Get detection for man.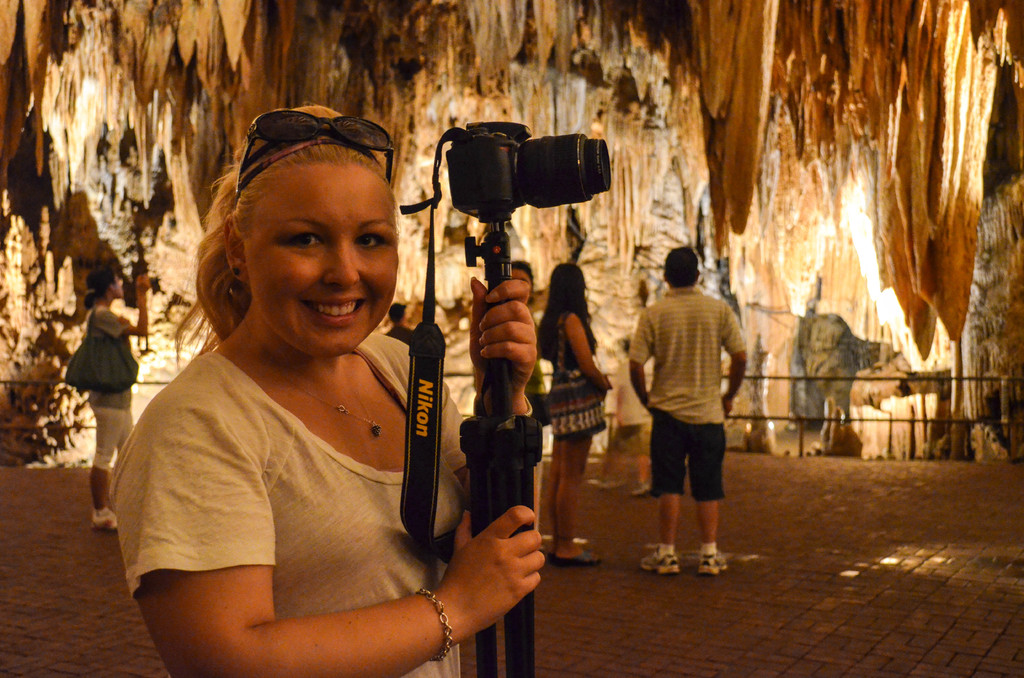
Detection: pyautogui.locateOnScreen(621, 239, 748, 574).
